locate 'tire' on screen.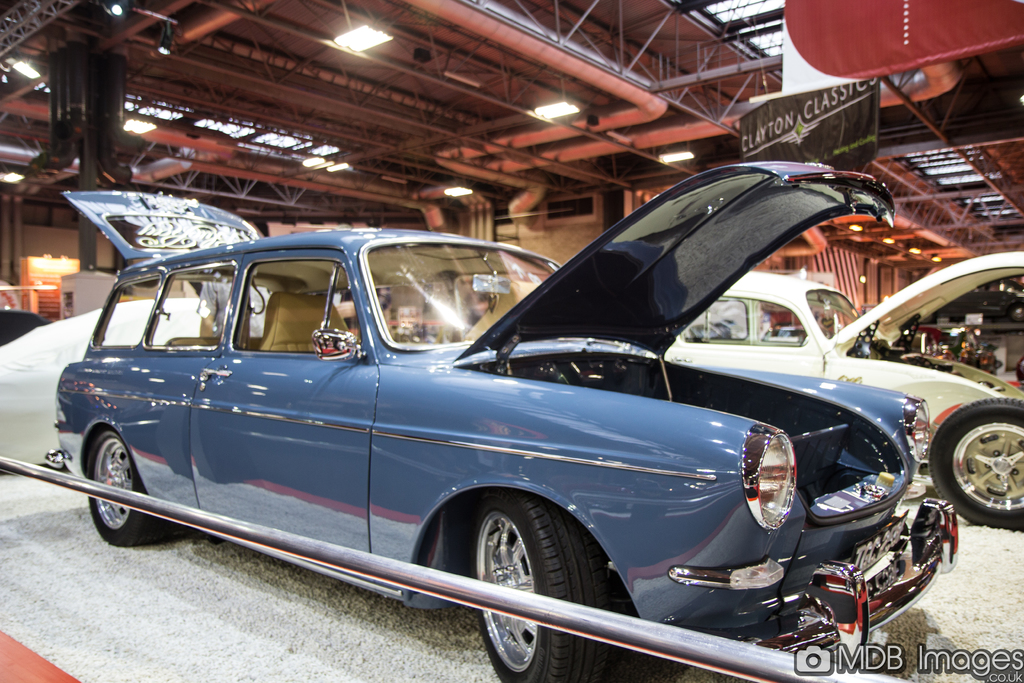
On screen at <bbox>84, 431, 155, 543</bbox>.
